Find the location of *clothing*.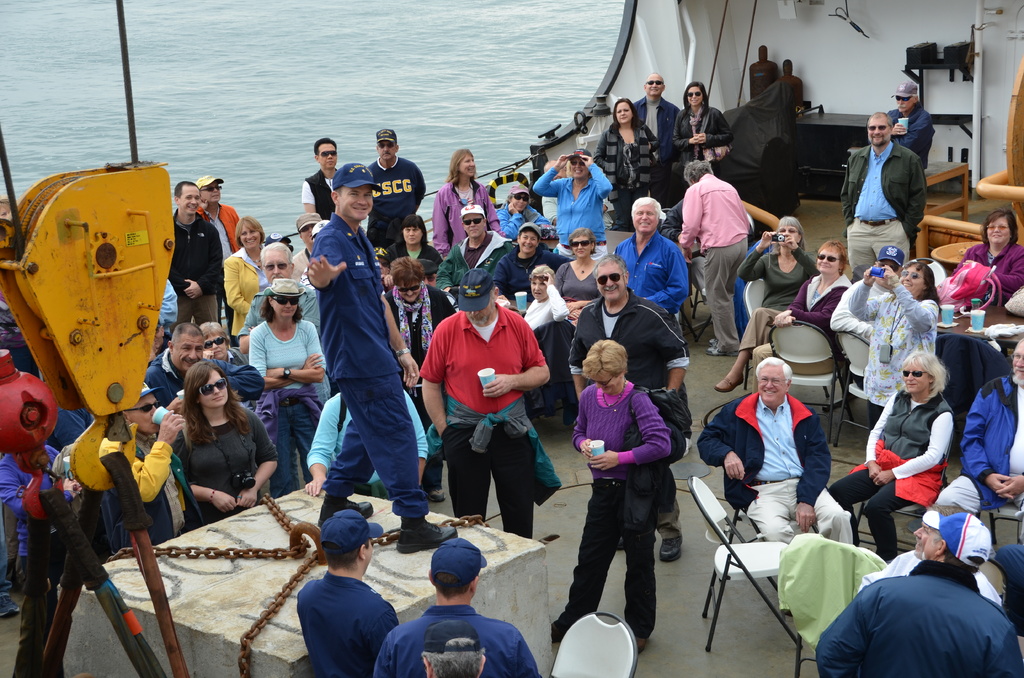
Location: l=695, t=392, r=852, b=549.
